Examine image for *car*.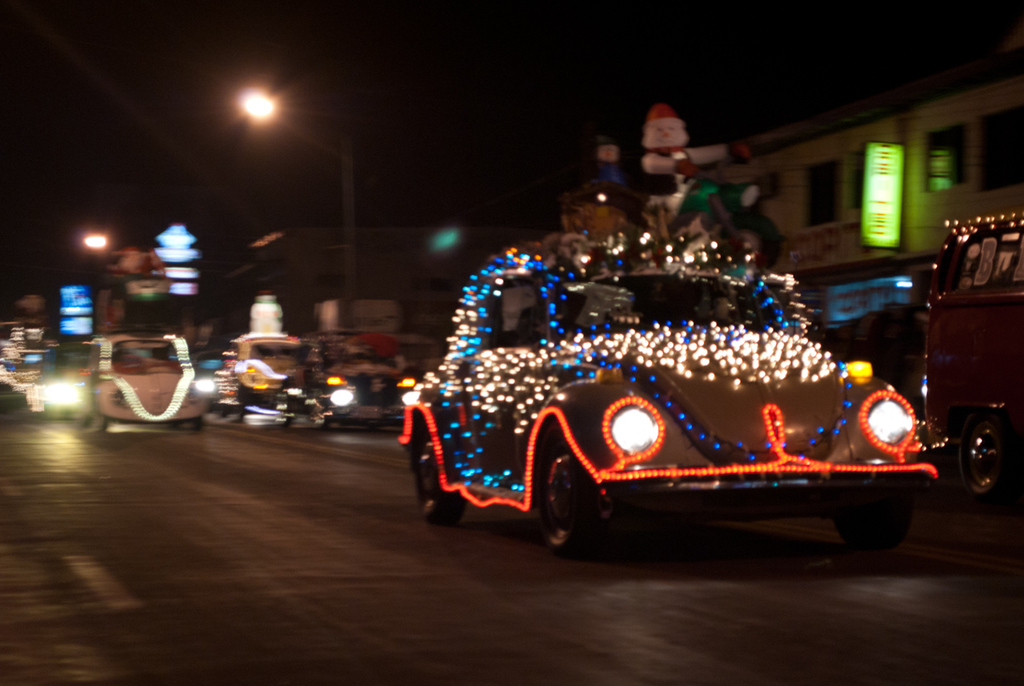
Examination result: {"x1": 282, "y1": 333, "x2": 419, "y2": 435}.
